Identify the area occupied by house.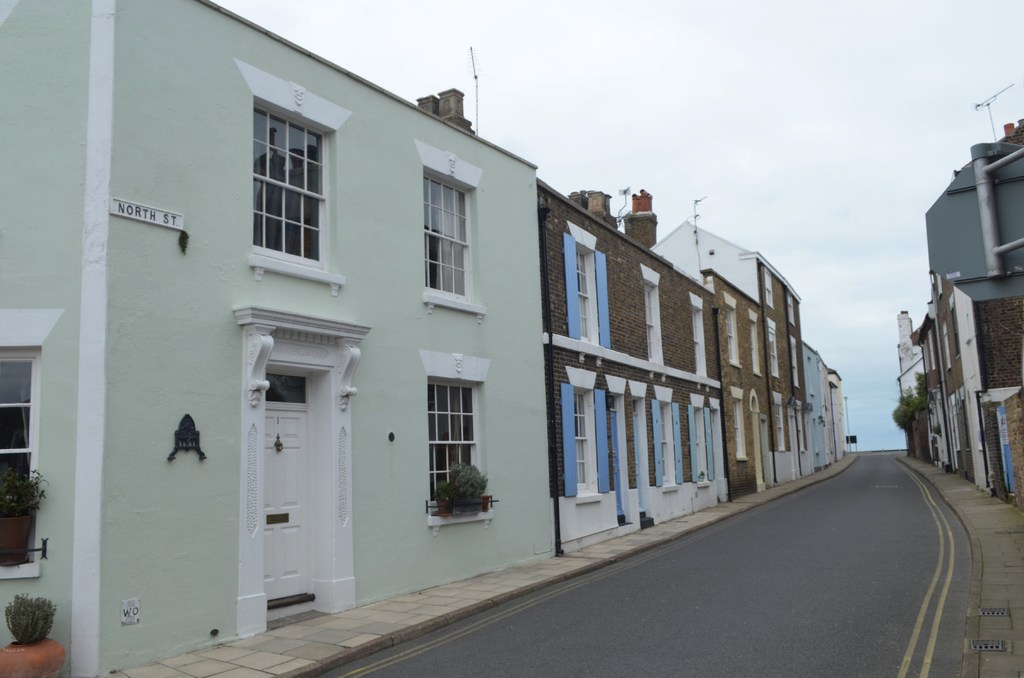
Area: [918,137,1020,481].
